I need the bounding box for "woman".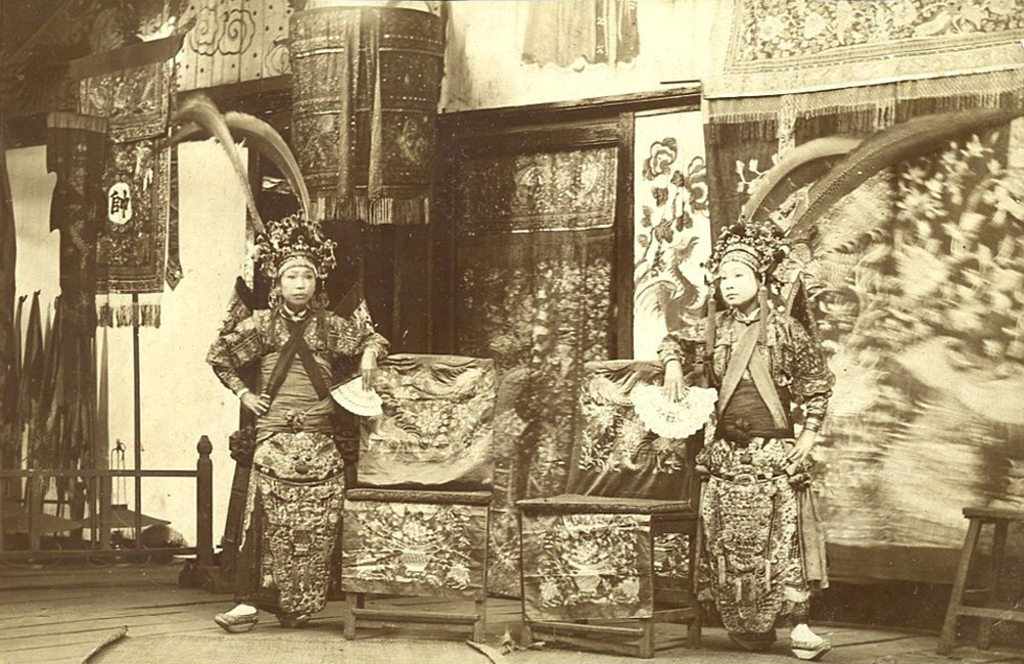
Here it is: [x1=203, y1=215, x2=386, y2=628].
